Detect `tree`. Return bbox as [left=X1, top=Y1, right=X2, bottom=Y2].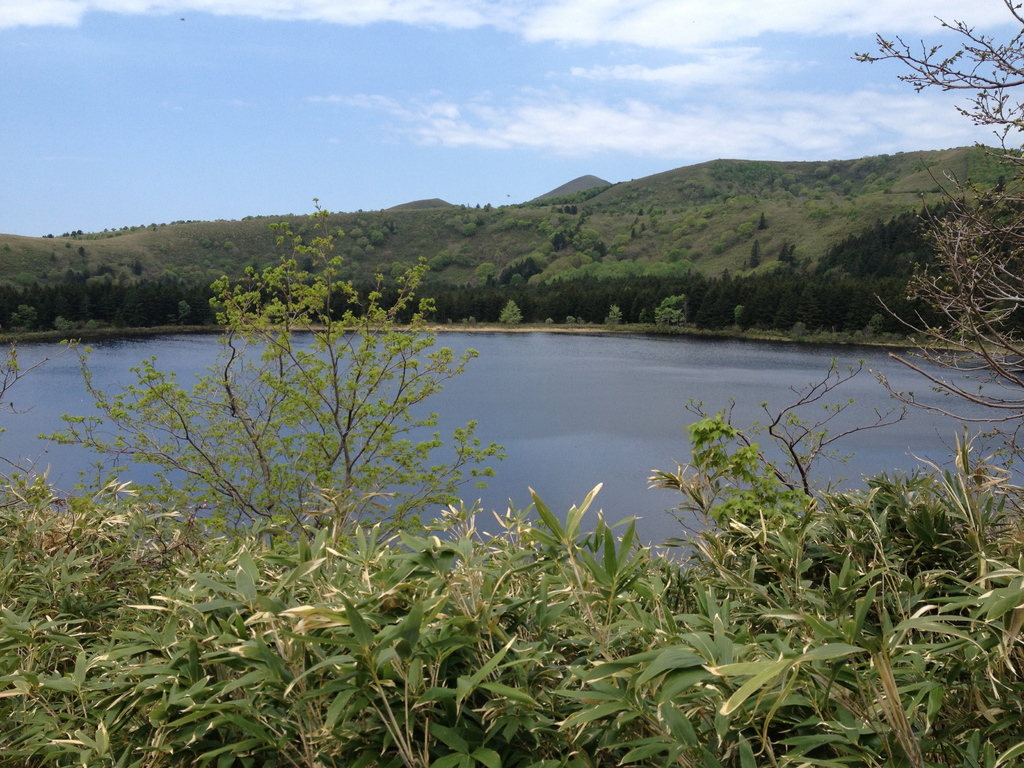
[left=846, top=0, right=1023, bottom=470].
